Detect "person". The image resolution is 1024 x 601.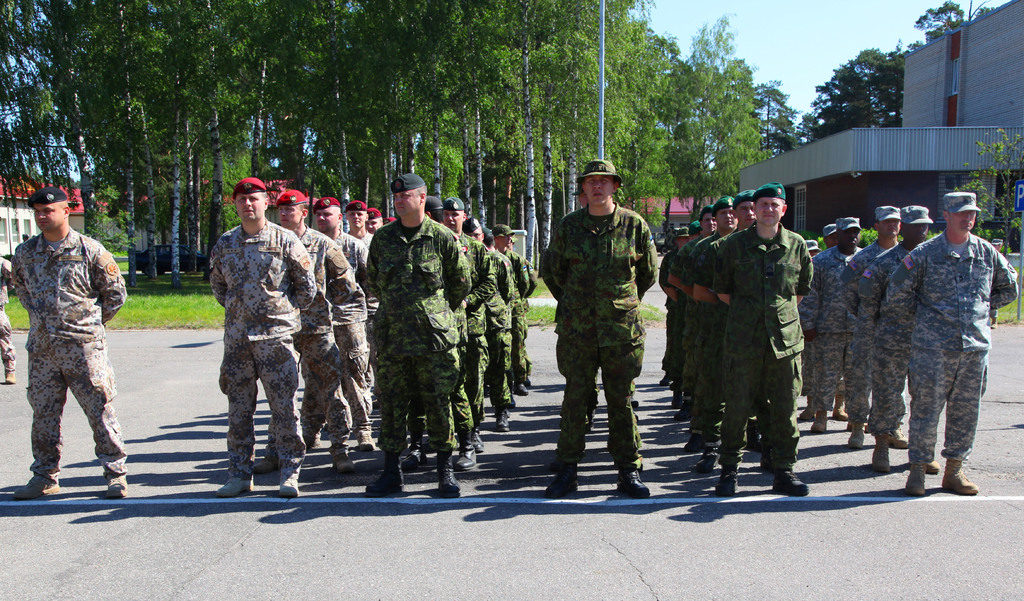
left=4, top=189, right=133, bottom=512.
